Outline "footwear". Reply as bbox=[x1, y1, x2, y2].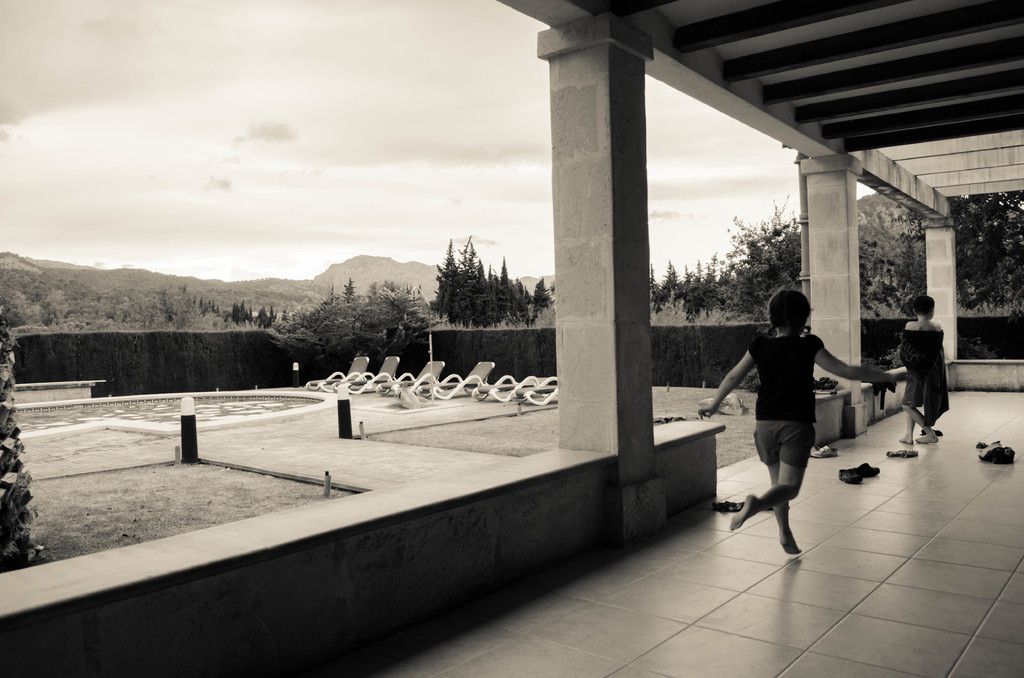
bbox=[852, 455, 873, 482].
